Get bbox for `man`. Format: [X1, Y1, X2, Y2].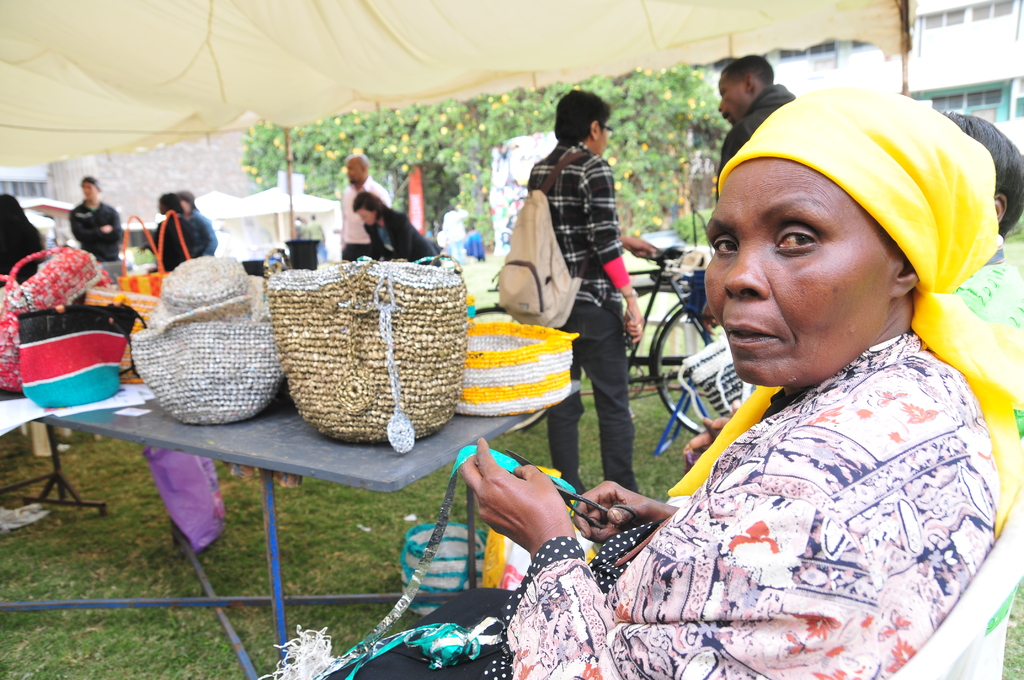
[714, 52, 792, 182].
